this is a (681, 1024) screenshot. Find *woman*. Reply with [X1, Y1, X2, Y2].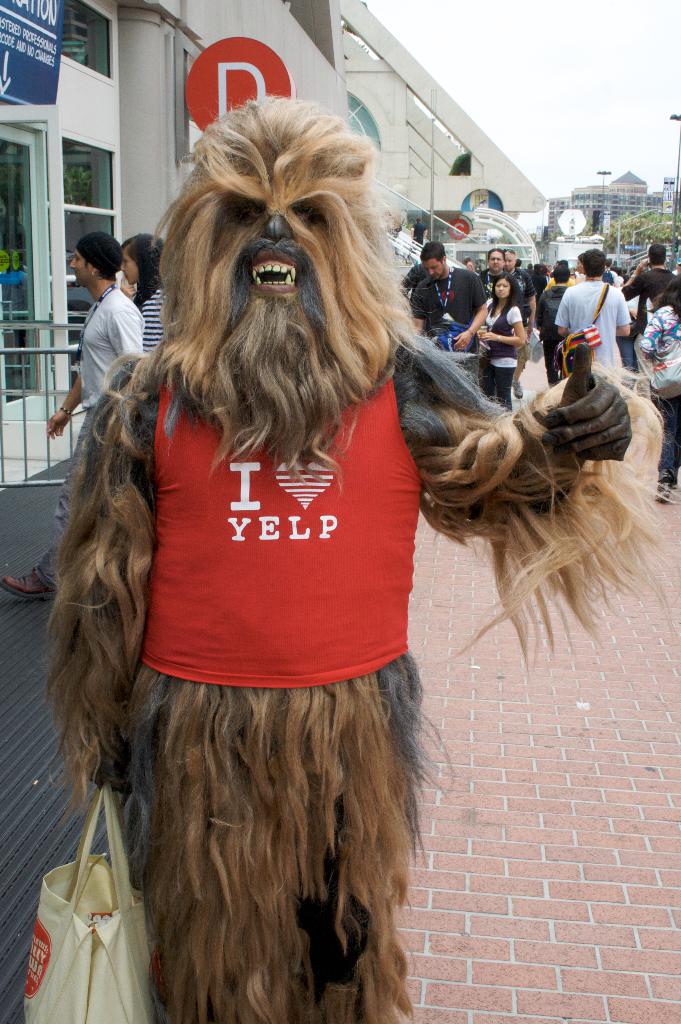
[479, 276, 528, 405].
